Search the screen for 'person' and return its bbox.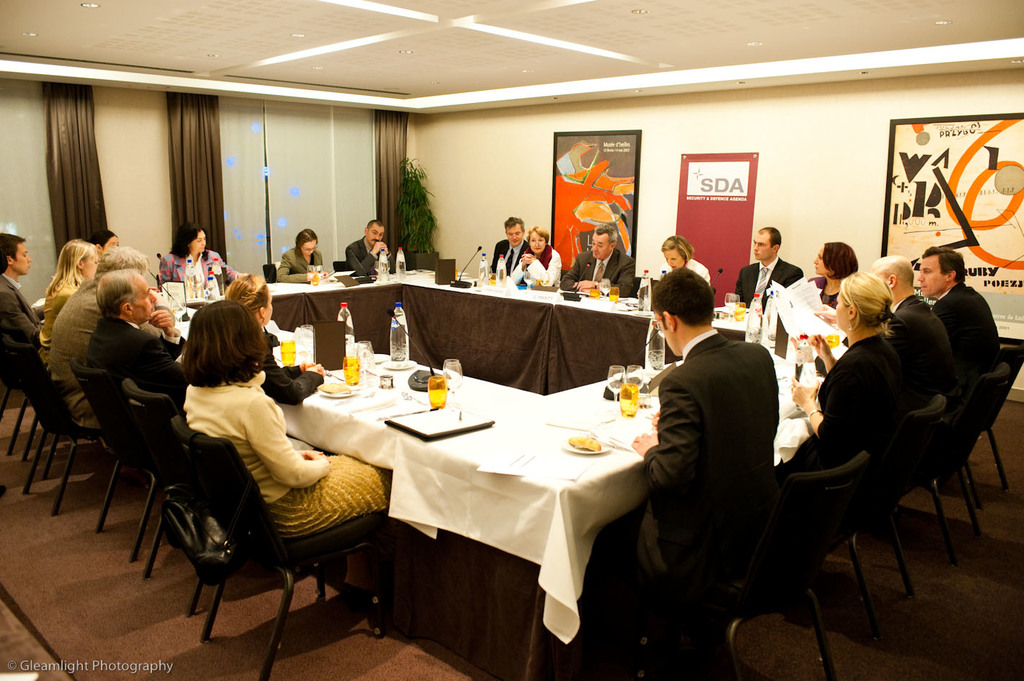
Found: [660, 236, 710, 288].
